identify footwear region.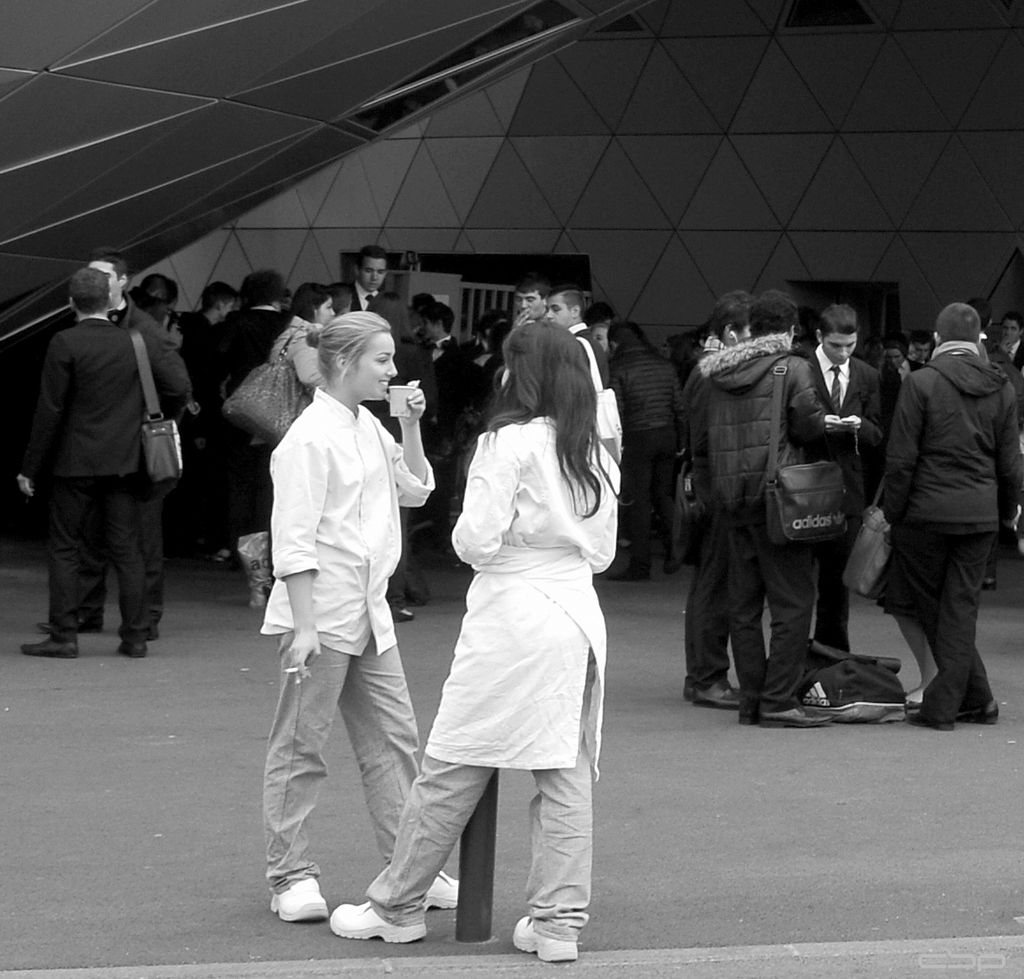
Region: <box>428,871,457,909</box>.
